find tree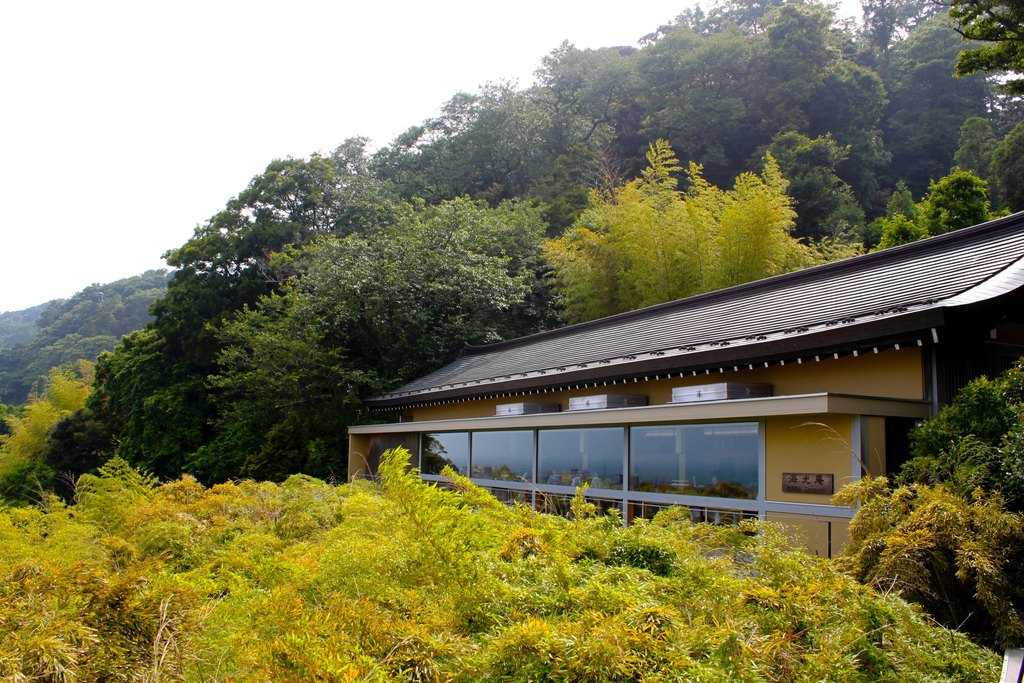
[841, 470, 1023, 654]
